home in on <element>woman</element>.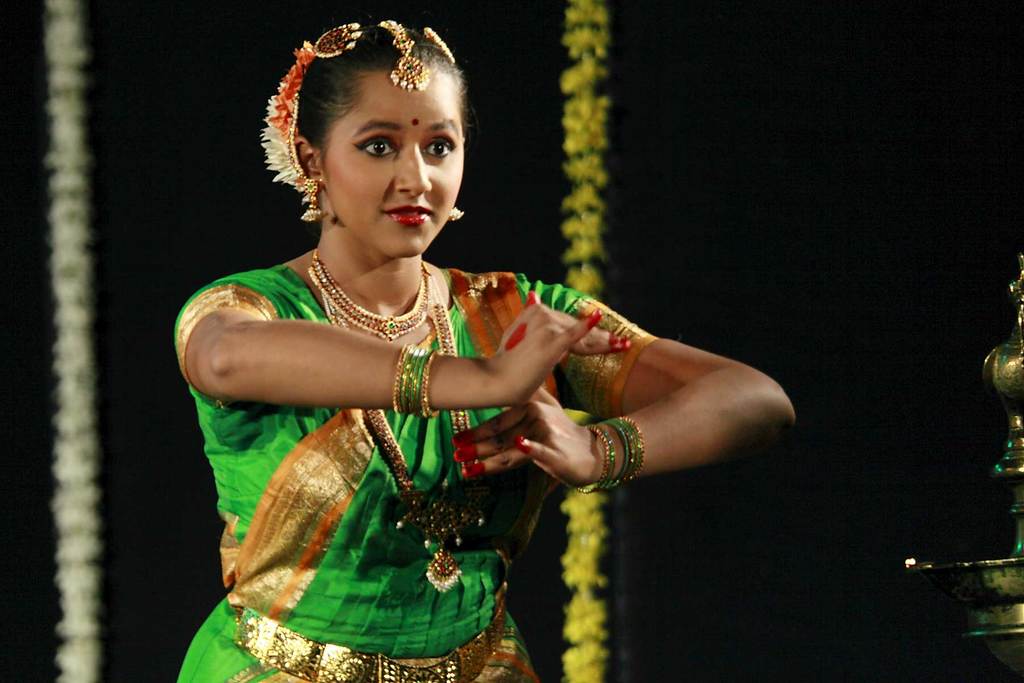
Homed in at [x1=172, y1=43, x2=711, y2=662].
